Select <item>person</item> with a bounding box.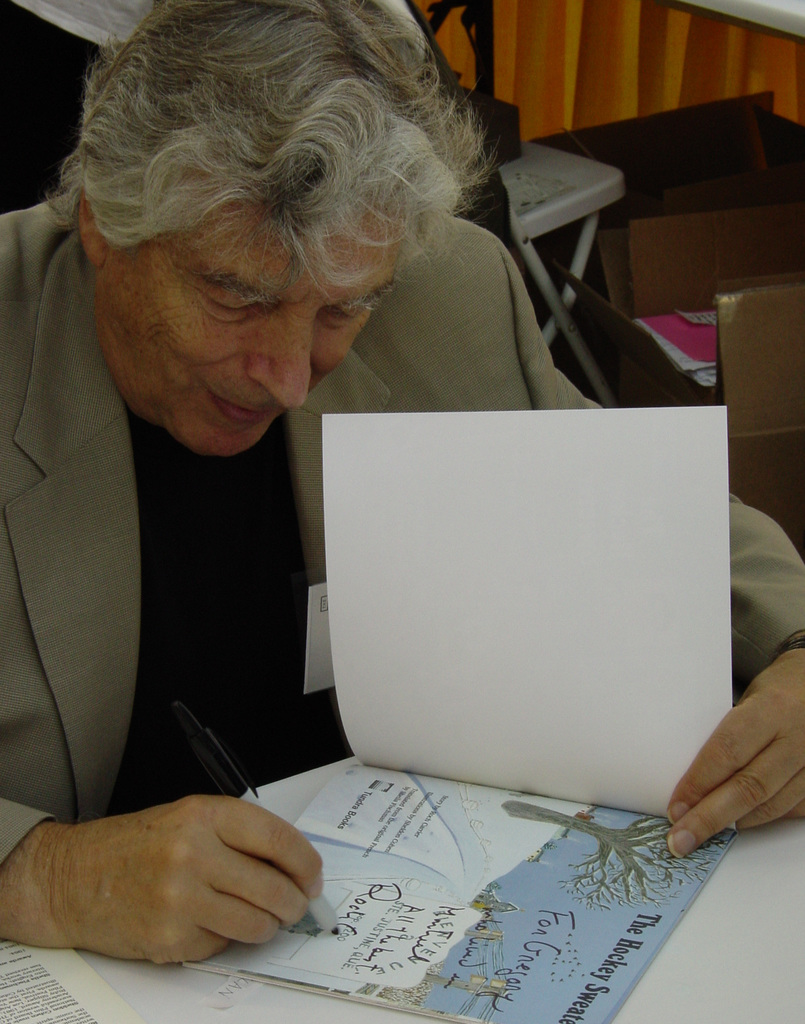
bbox(0, 0, 804, 977).
